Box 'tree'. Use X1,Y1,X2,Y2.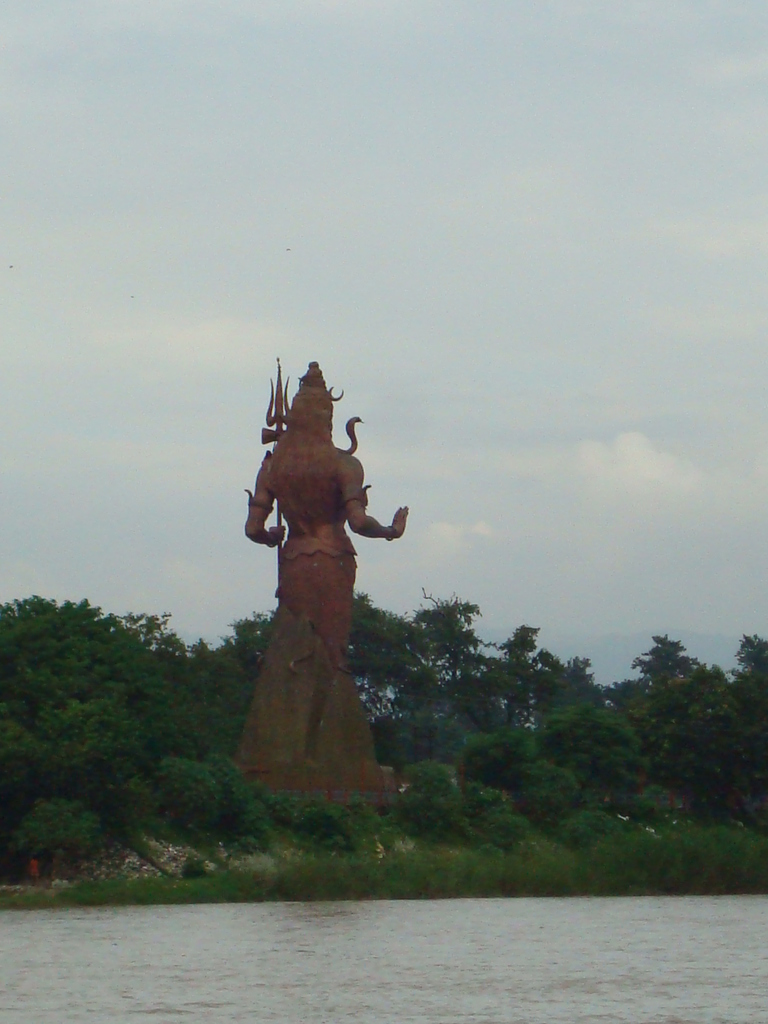
604,630,730,796.
